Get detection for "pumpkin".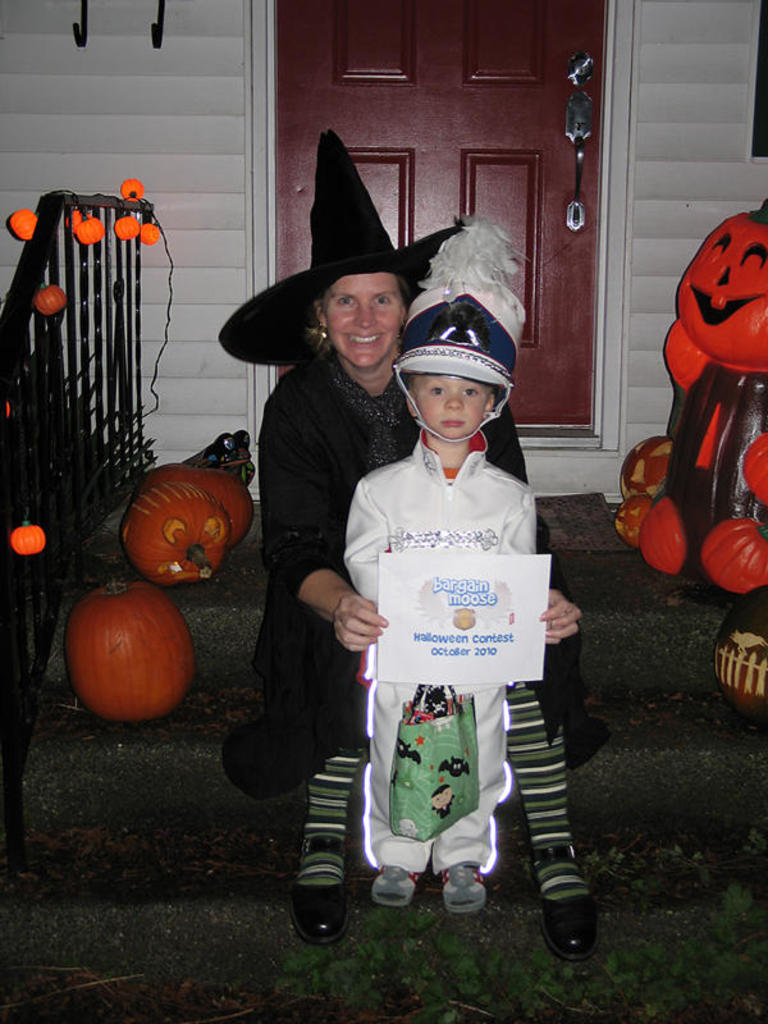
Detection: box=[609, 486, 664, 563].
